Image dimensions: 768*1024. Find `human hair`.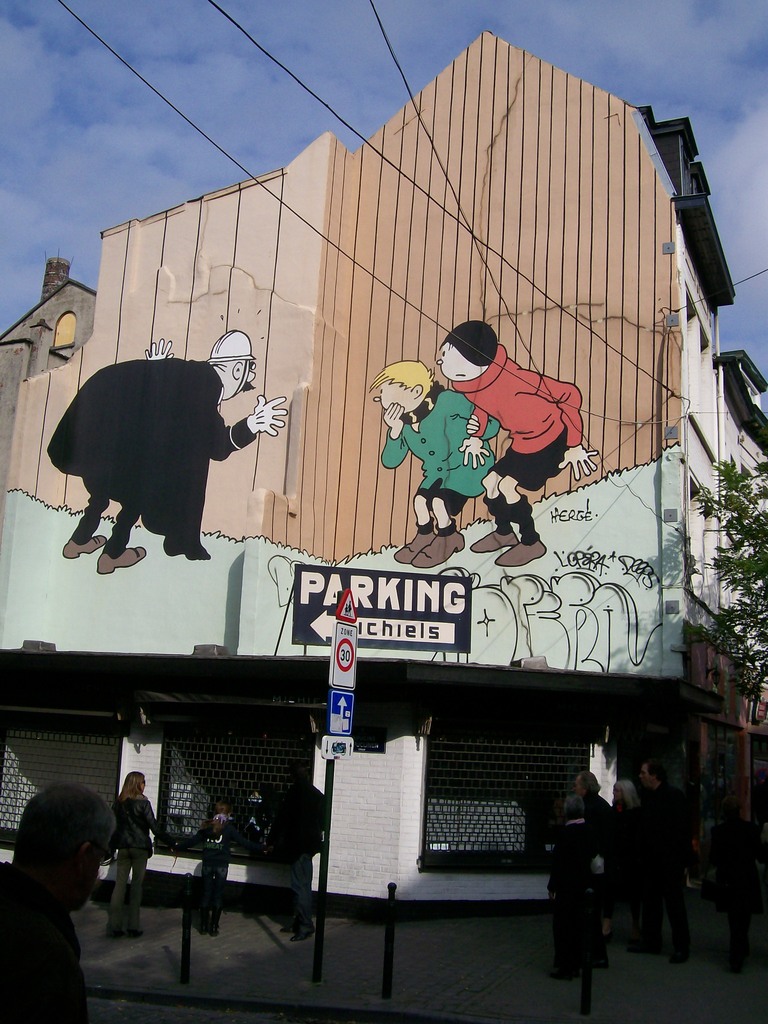
641:759:668:783.
